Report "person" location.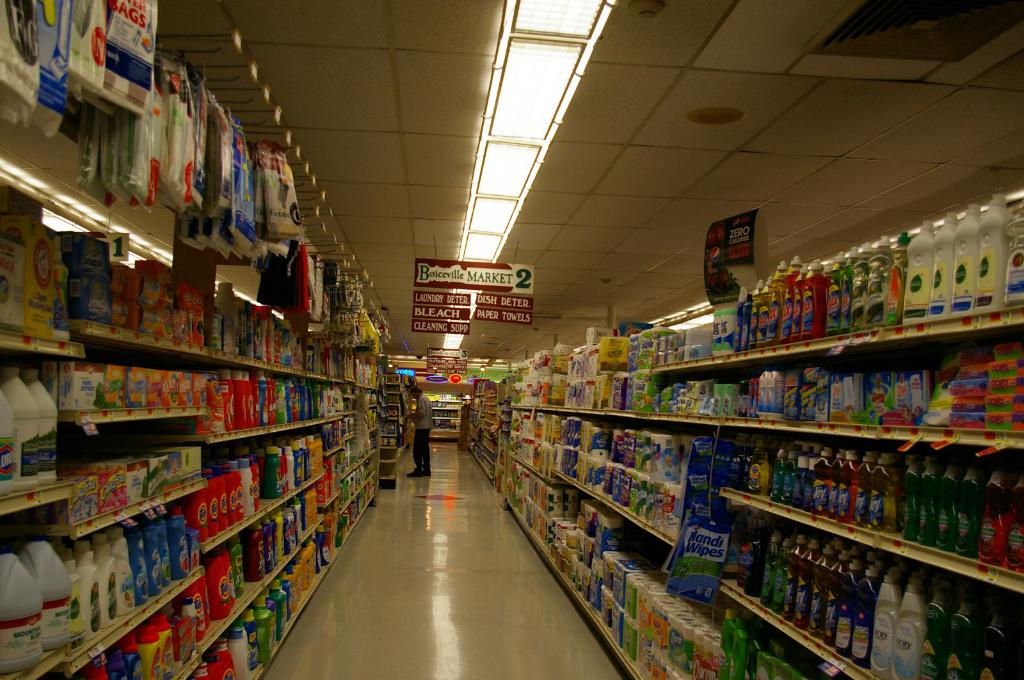
Report: l=403, t=385, r=437, b=477.
